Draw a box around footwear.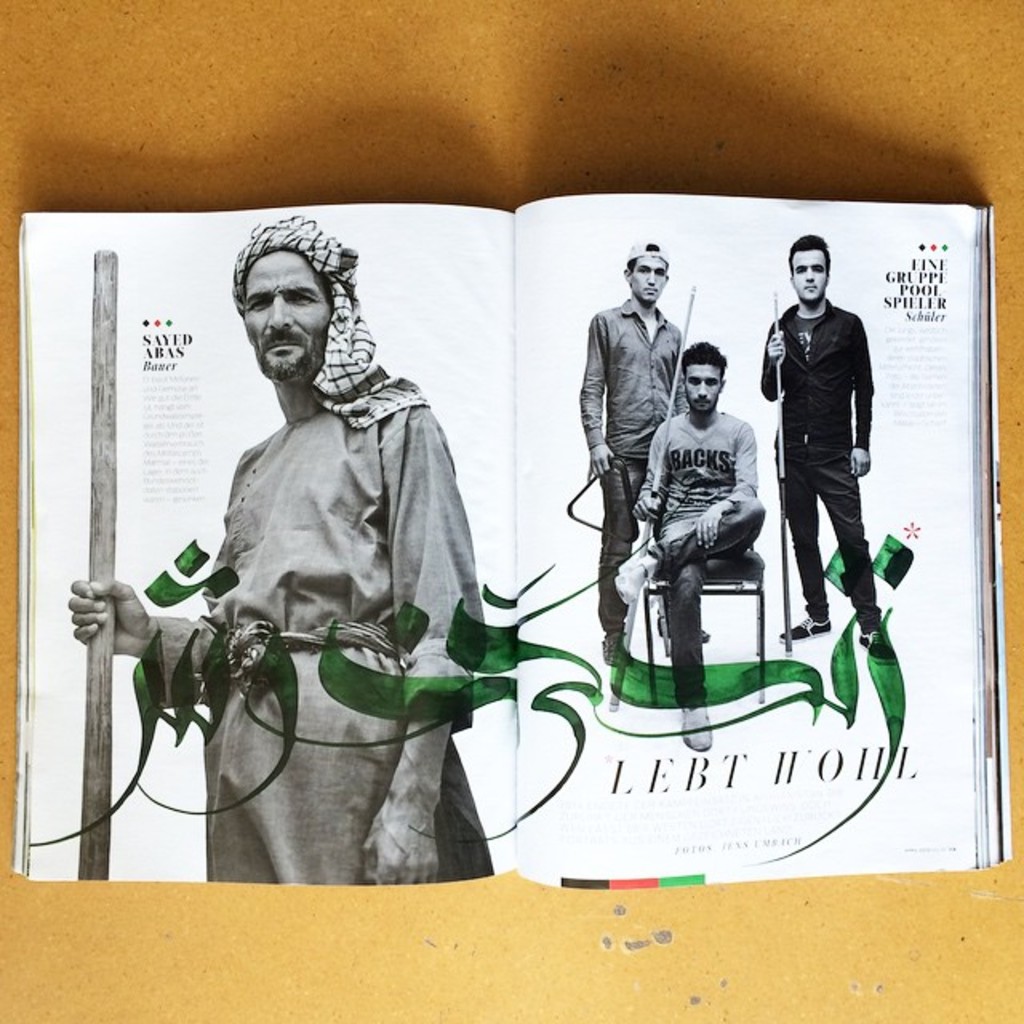
[left=685, top=702, right=717, bottom=755].
